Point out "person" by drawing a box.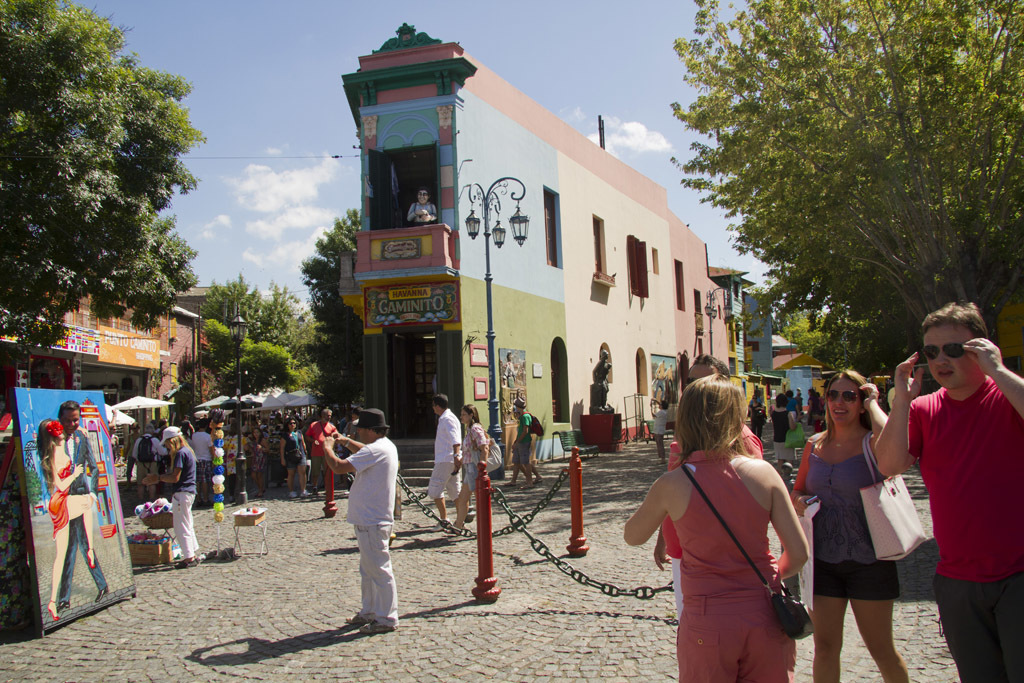
bbox=[279, 419, 303, 500].
